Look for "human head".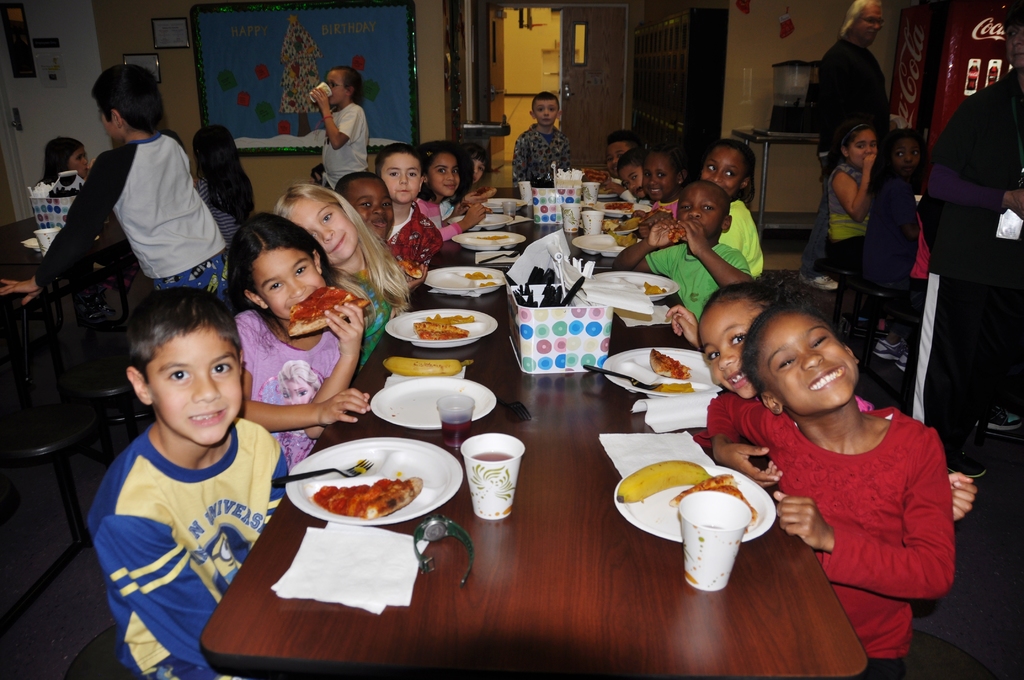
Found: 430:140:459:198.
